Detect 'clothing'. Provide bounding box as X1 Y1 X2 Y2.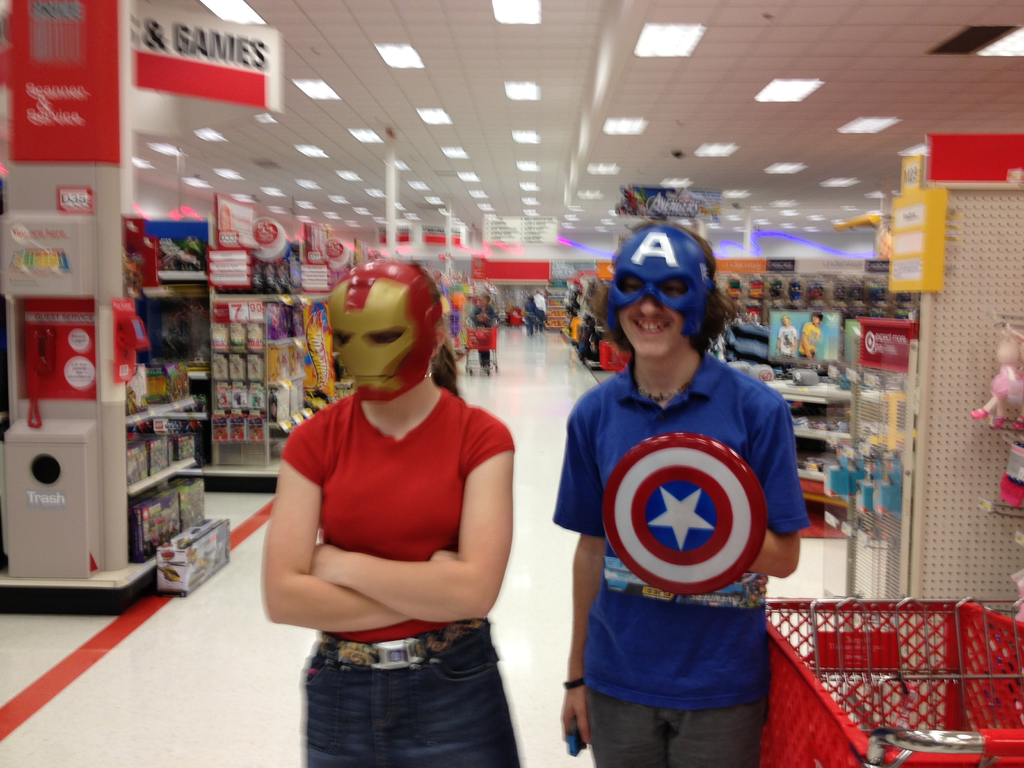
531 294 548 321.
